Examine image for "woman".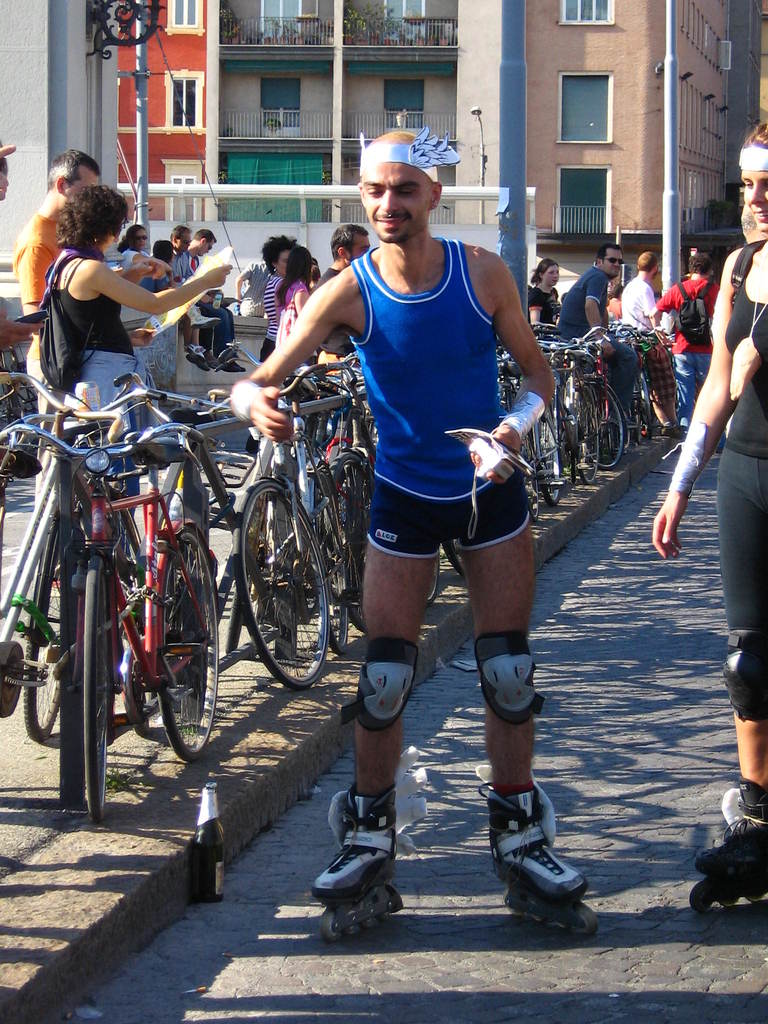
Examination result: 121/225/172/333.
